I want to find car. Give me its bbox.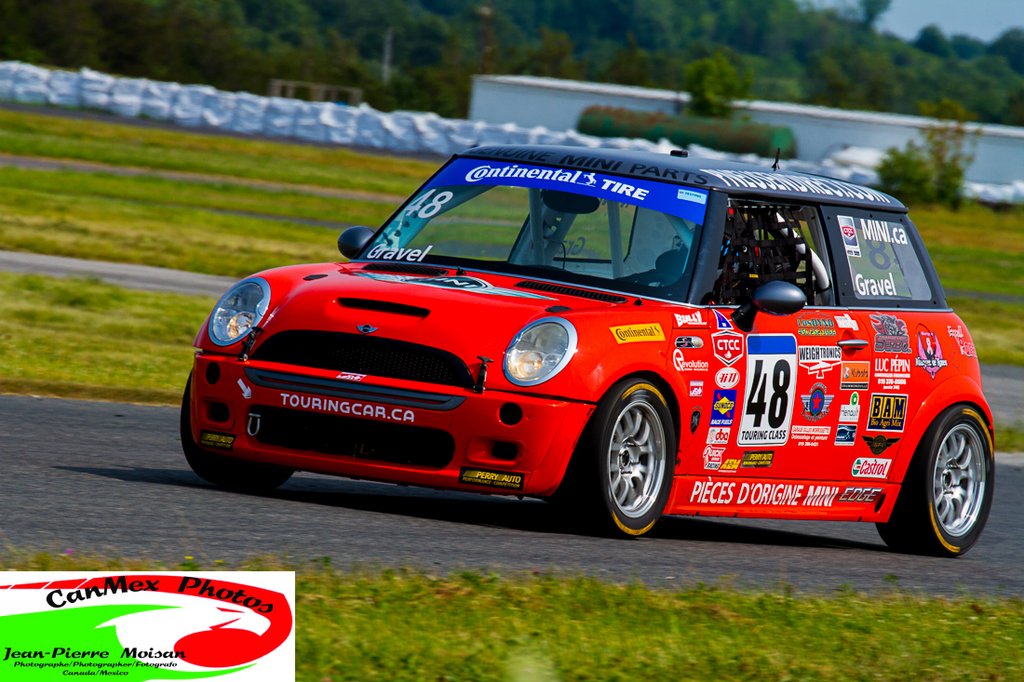
<box>180,150,997,558</box>.
